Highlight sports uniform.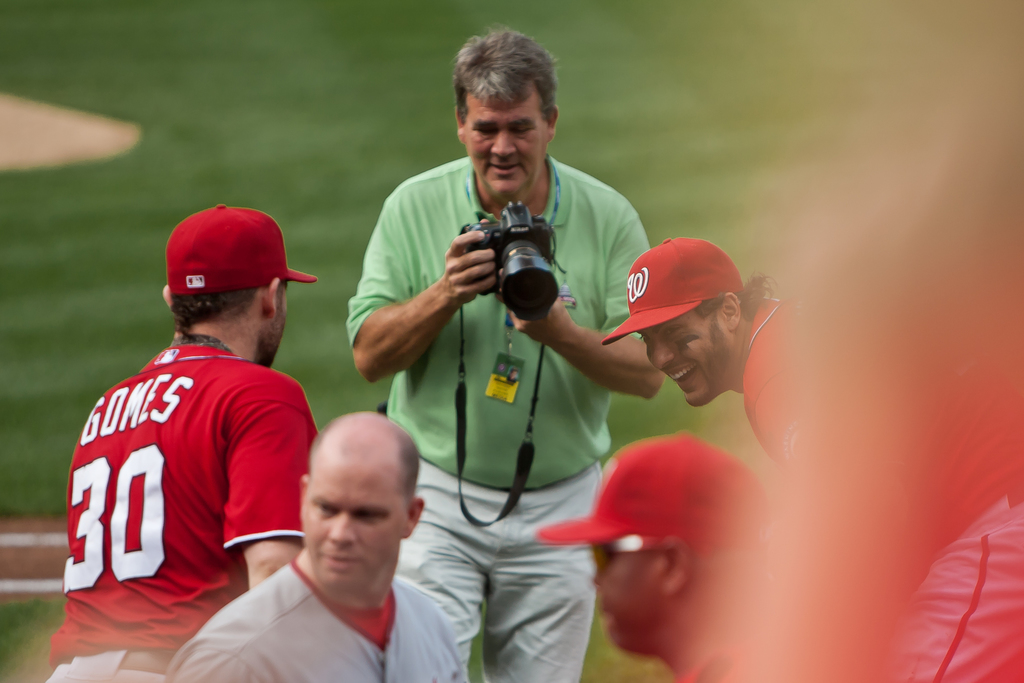
Highlighted region: <bbox>601, 236, 1023, 682</bbox>.
